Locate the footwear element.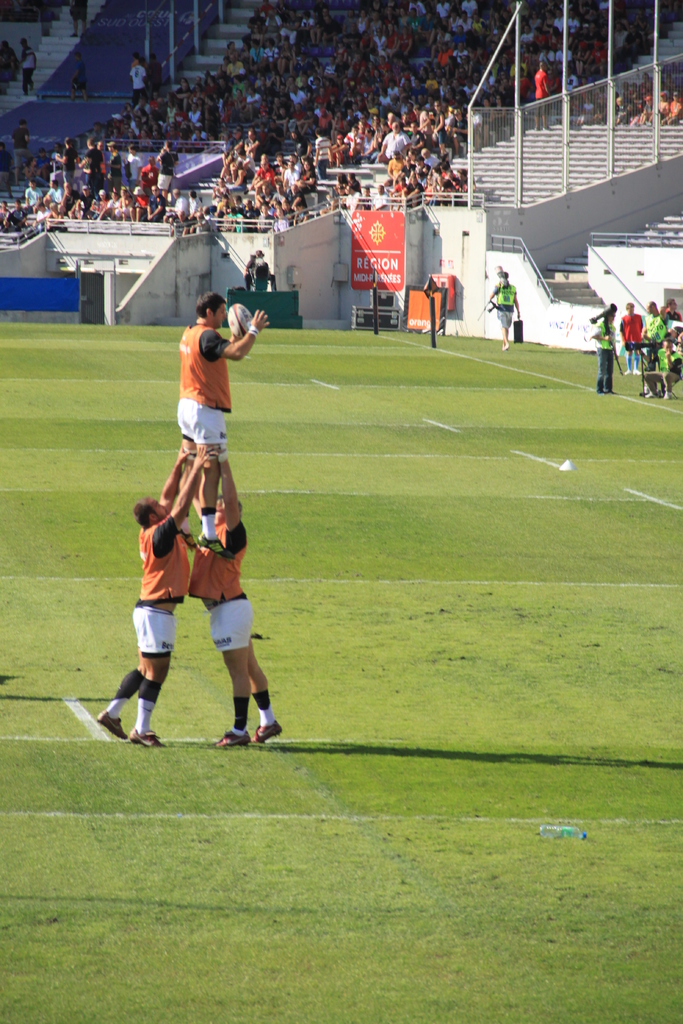
Element bbox: bbox(131, 732, 160, 750).
